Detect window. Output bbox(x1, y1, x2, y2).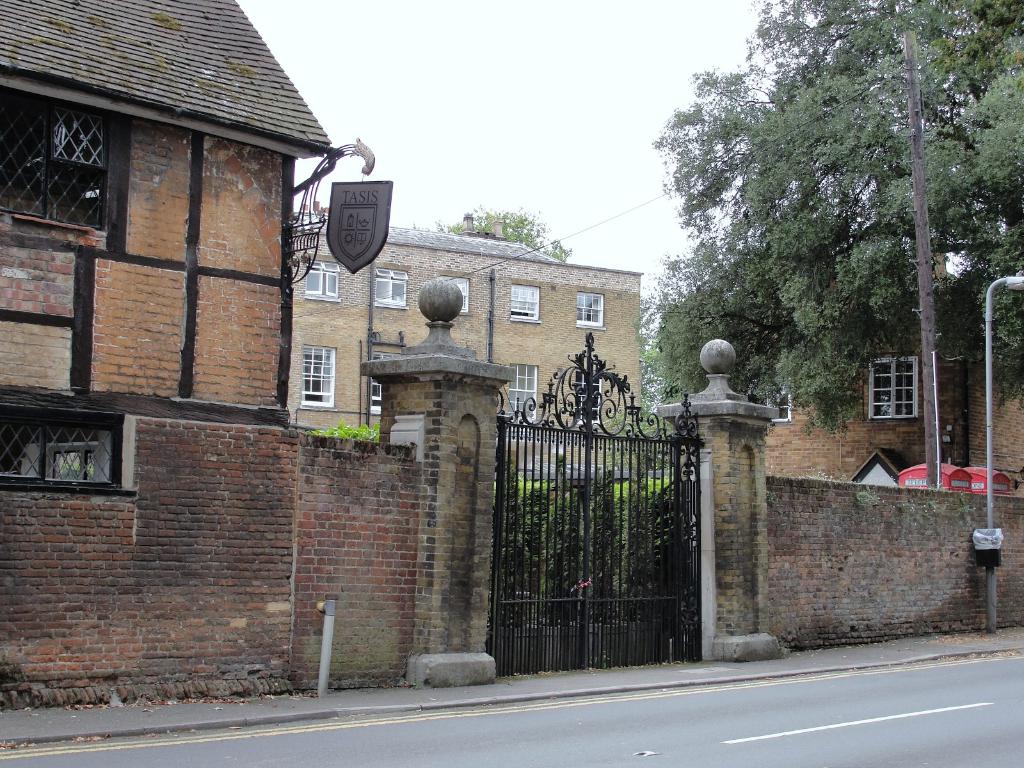
bbox(511, 281, 545, 323).
